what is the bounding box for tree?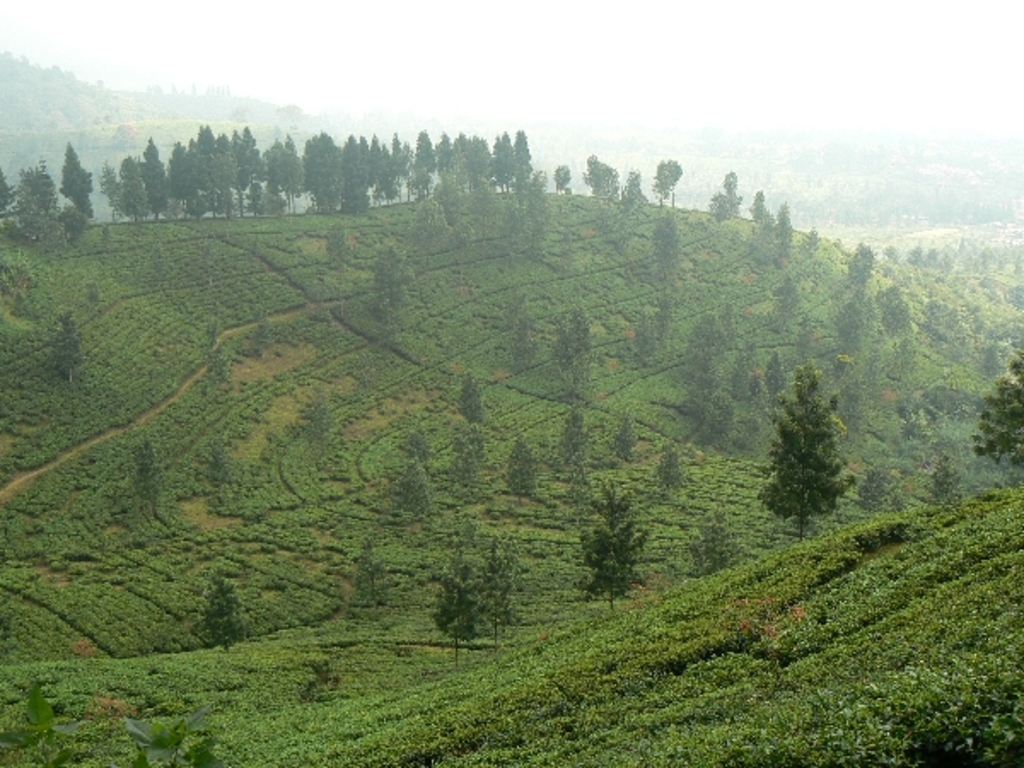
305,109,551,215.
